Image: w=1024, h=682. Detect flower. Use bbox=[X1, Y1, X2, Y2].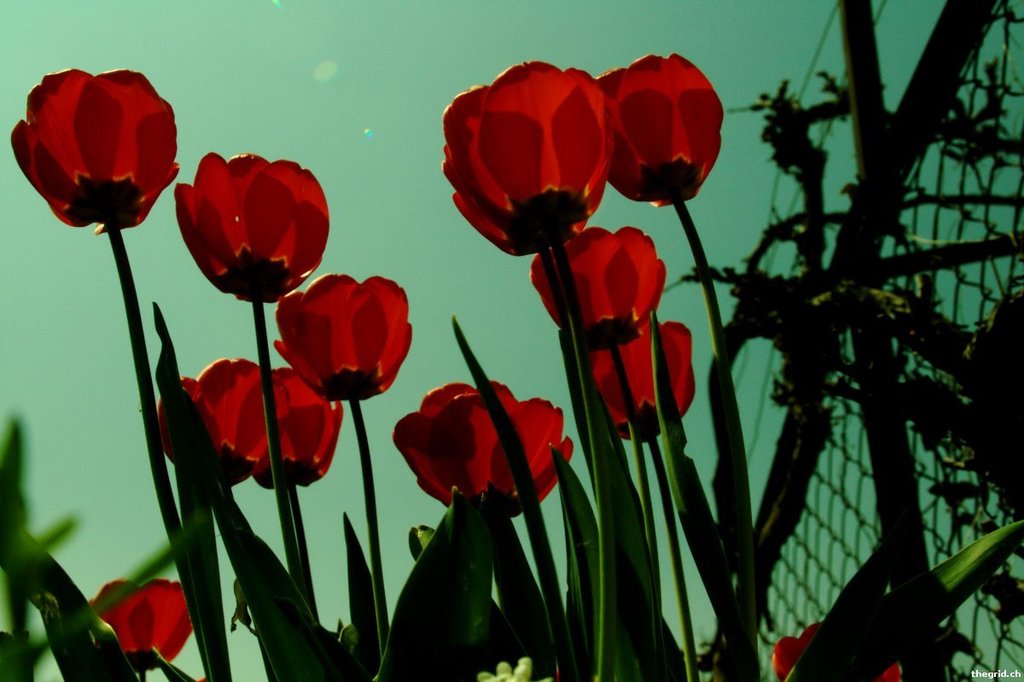
bbox=[9, 67, 185, 238].
